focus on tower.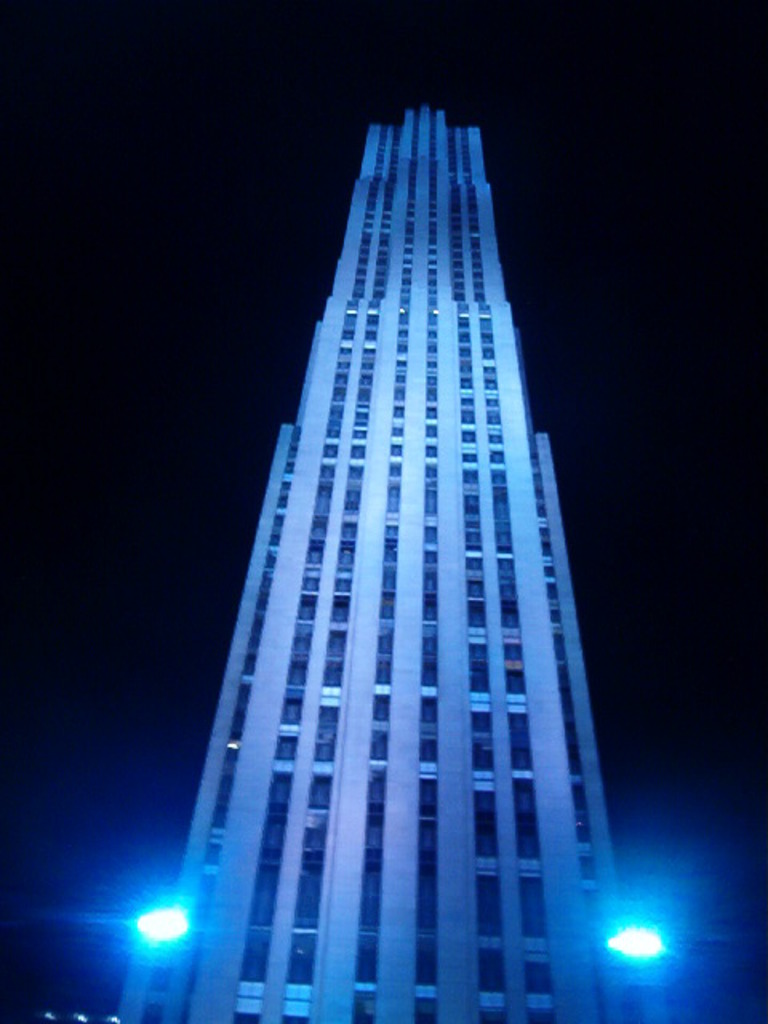
Focused at [133,50,643,1023].
